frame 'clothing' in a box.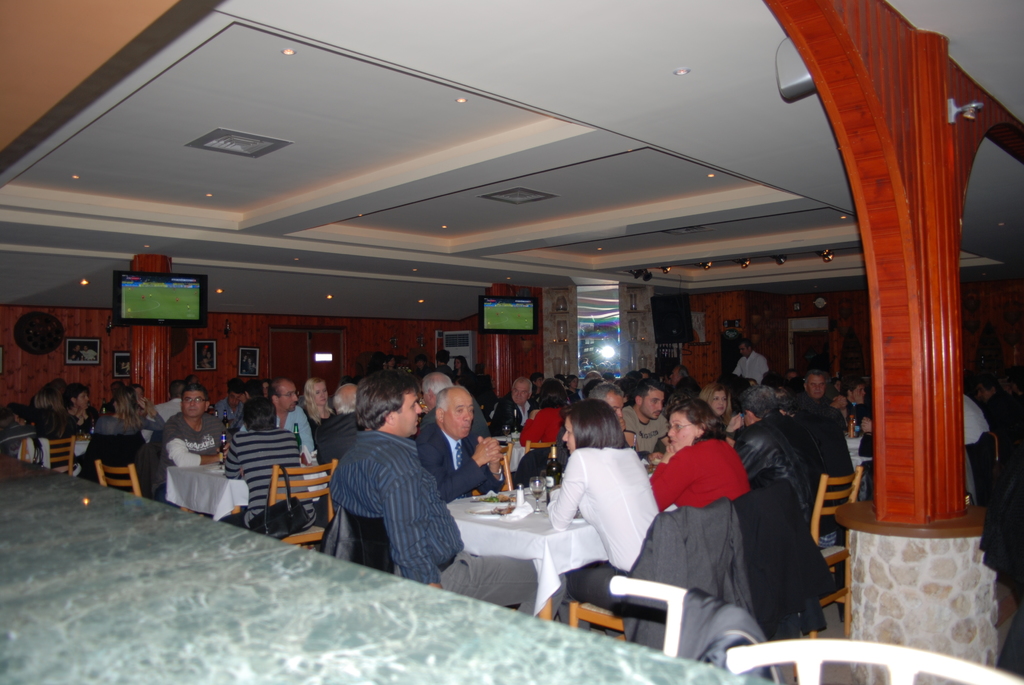
region(0, 412, 40, 462).
